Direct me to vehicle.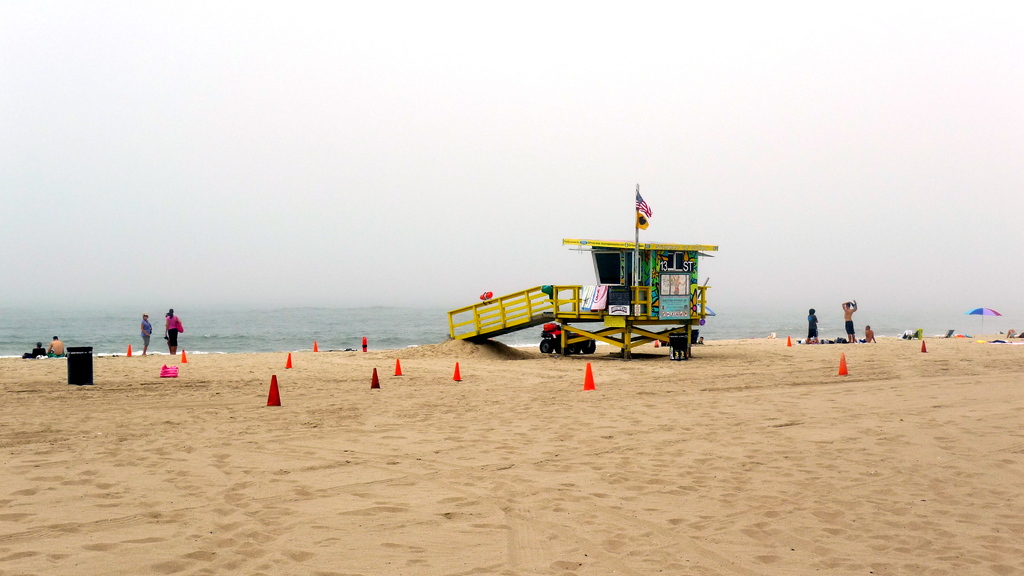
Direction: <box>537,326,596,356</box>.
